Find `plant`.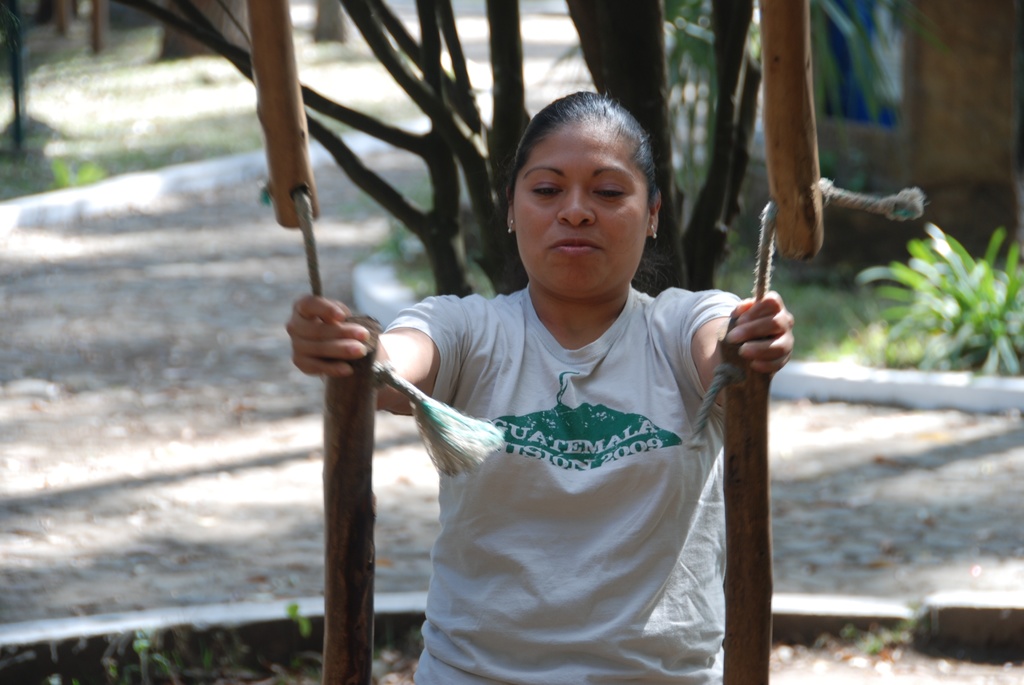
locate(373, 101, 819, 272).
